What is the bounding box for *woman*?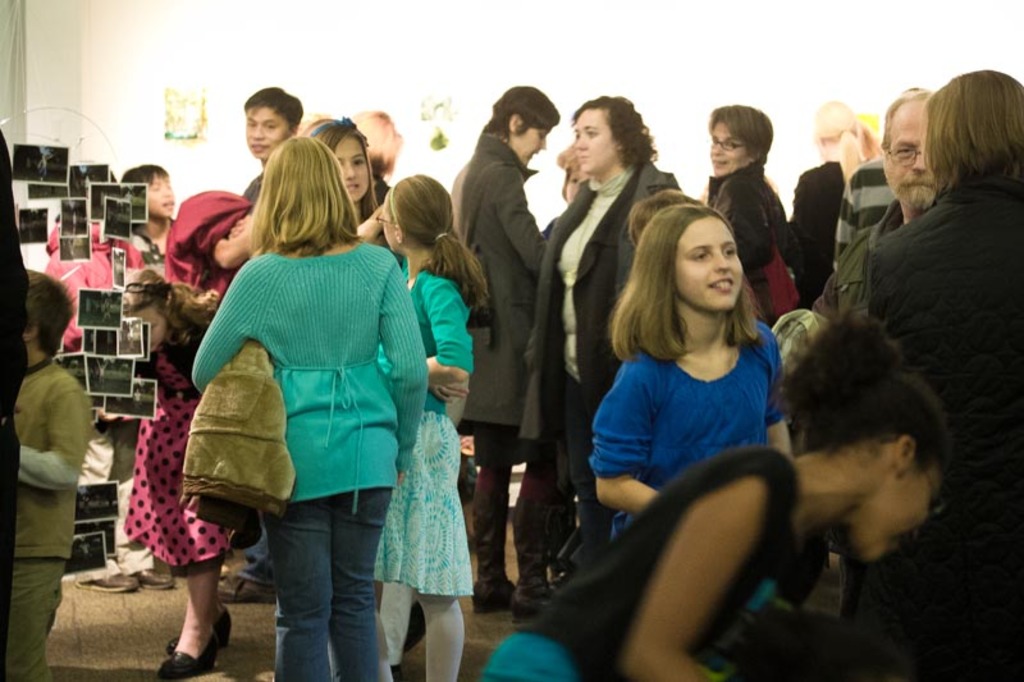
(left=465, top=317, right=952, bottom=681).
